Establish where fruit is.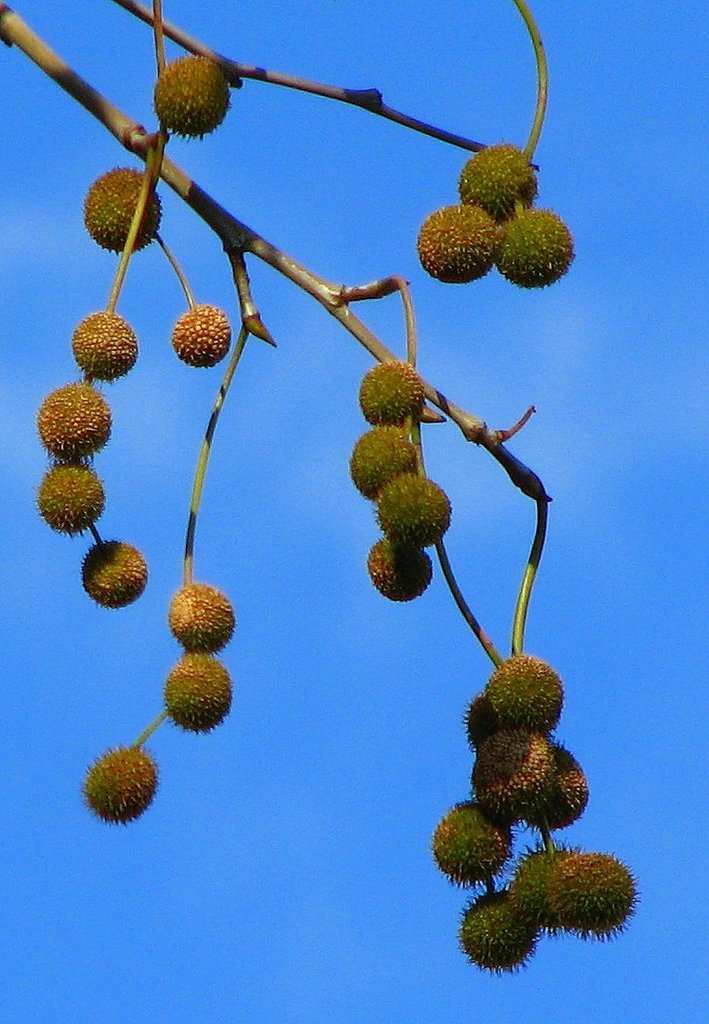
Established at (x1=520, y1=851, x2=564, y2=936).
